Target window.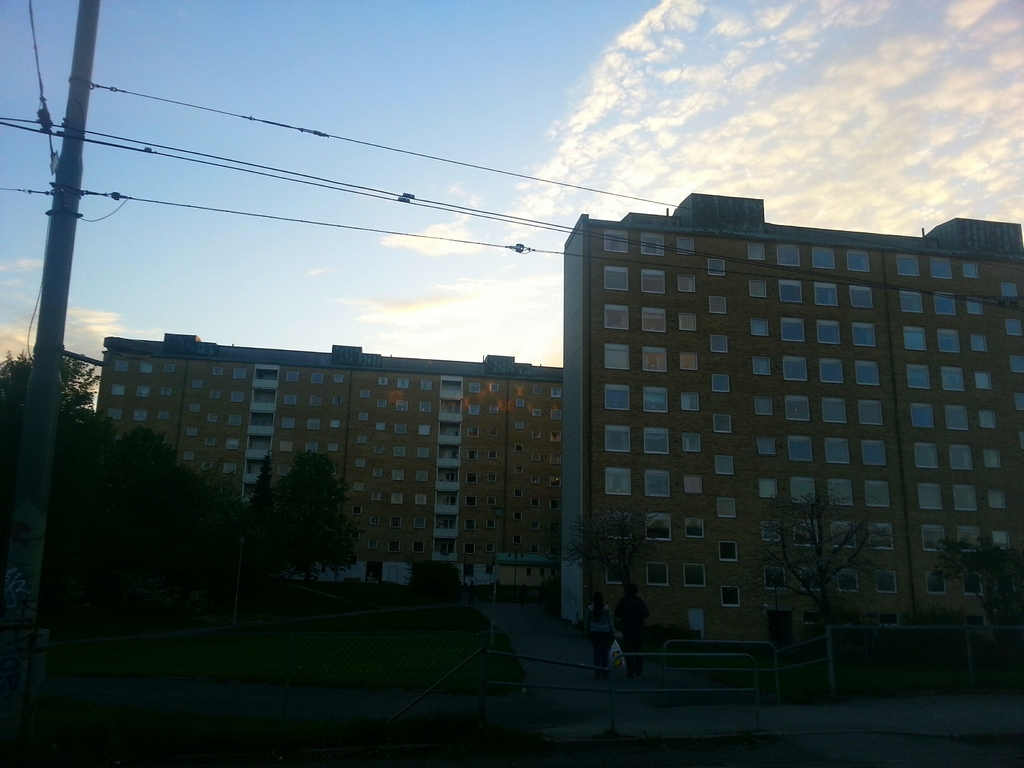
Target region: [823,477,851,508].
